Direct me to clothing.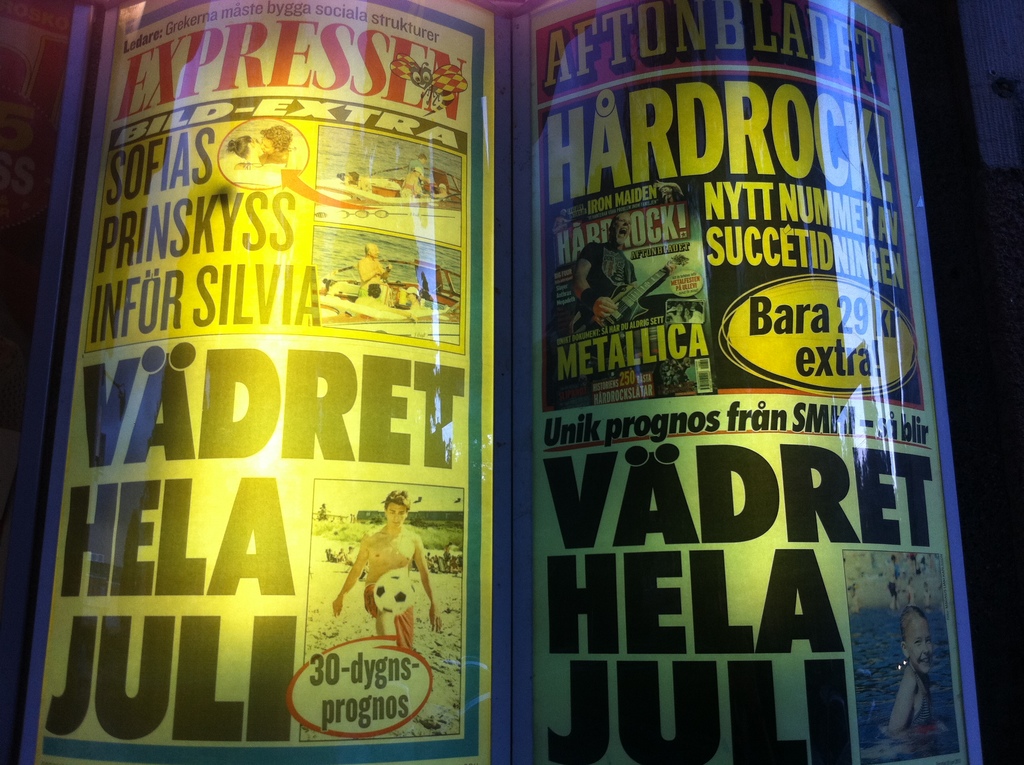
Direction: [x1=340, y1=581, x2=426, y2=657].
